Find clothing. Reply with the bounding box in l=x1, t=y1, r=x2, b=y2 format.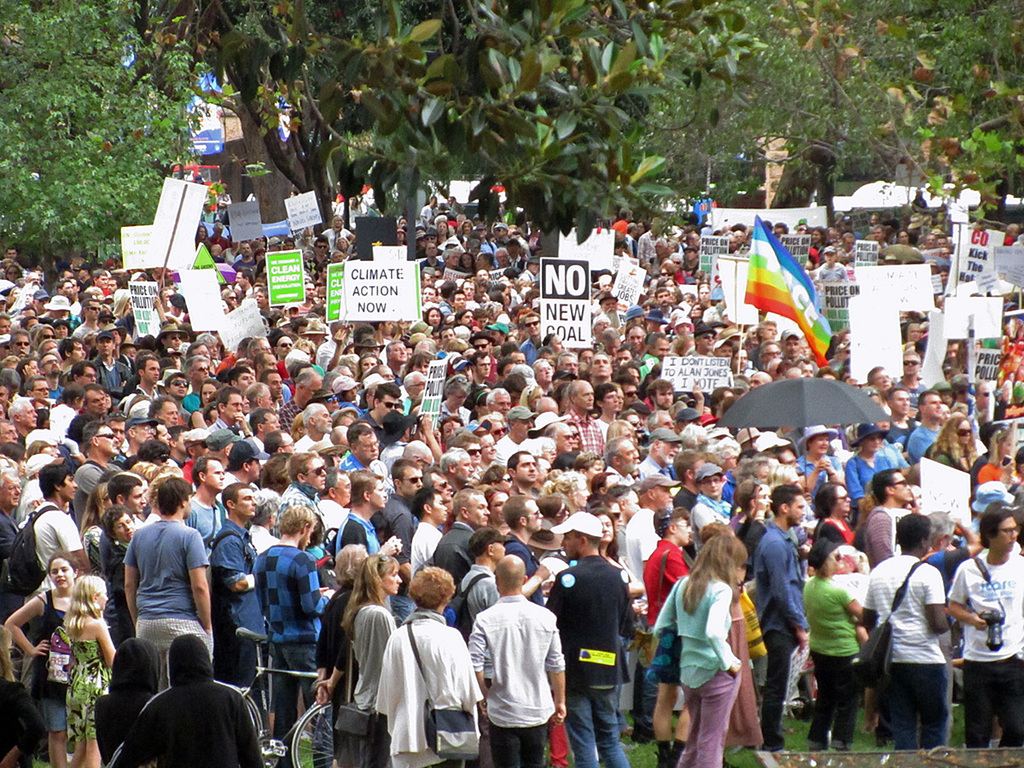
l=502, t=433, r=530, b=473.
